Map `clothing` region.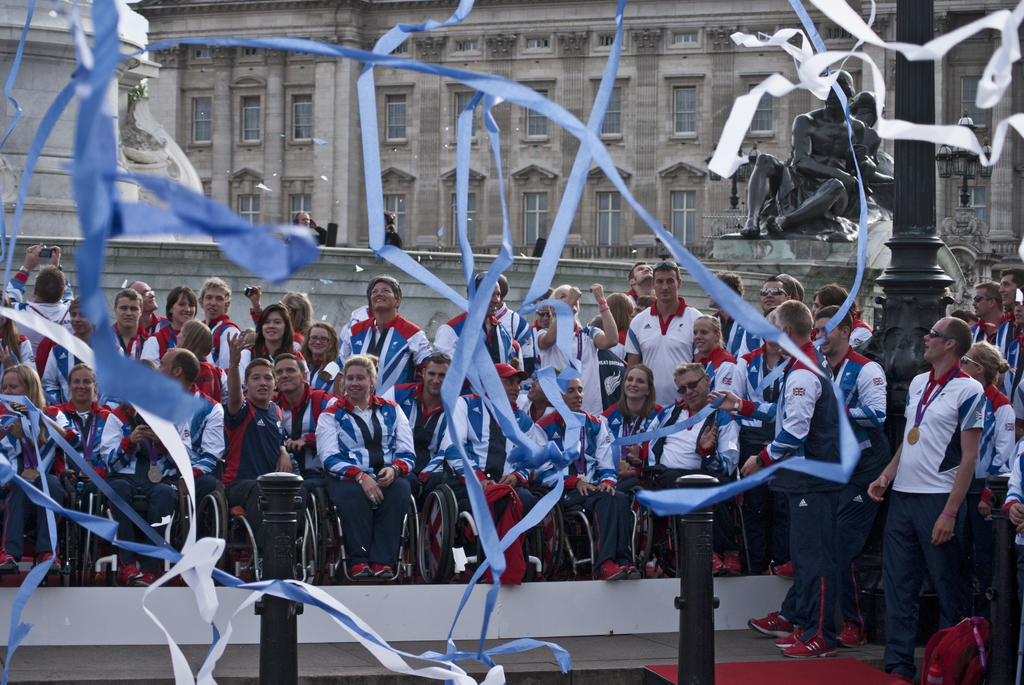
Mapped to region(10, 275, 71, 366).
